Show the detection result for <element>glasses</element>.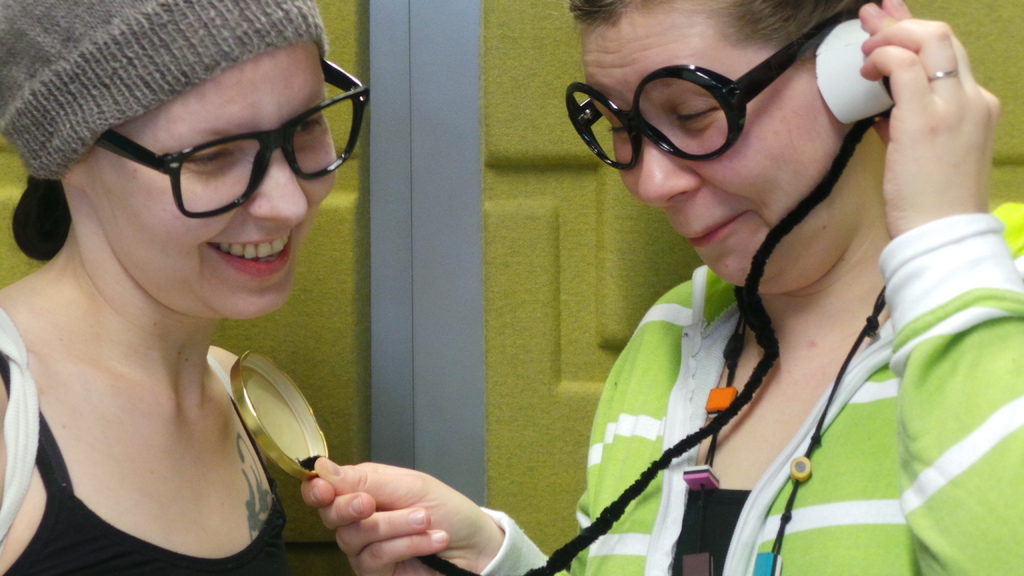
<region>99, 60, 376, 217</region>.
